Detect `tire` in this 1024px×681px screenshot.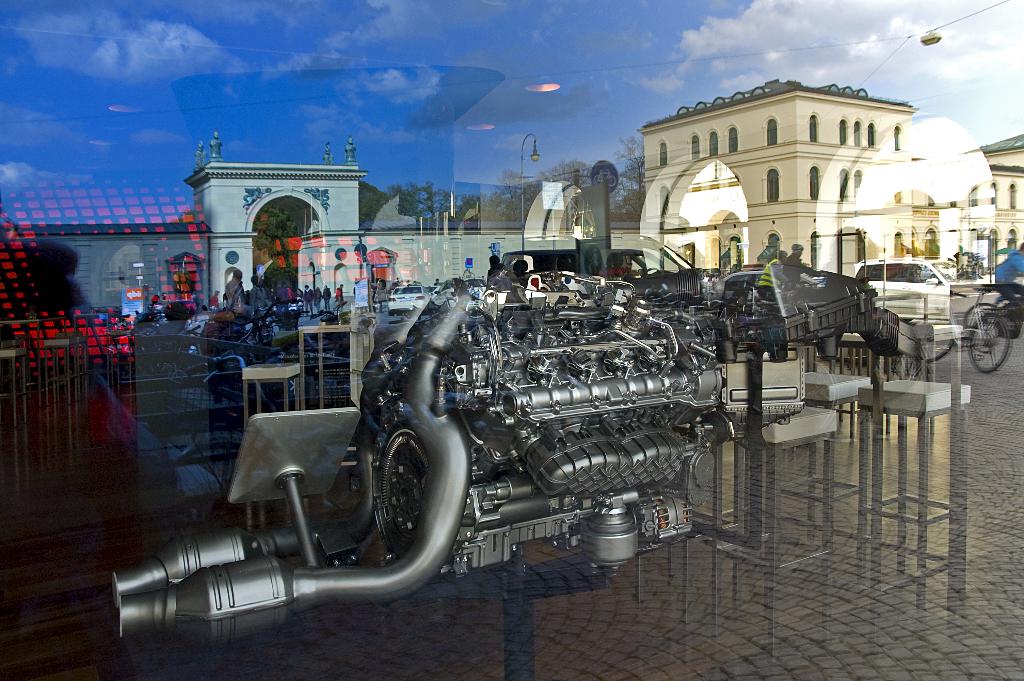
Detection: (x1=399, y1=307, x2=405, y2=315).
